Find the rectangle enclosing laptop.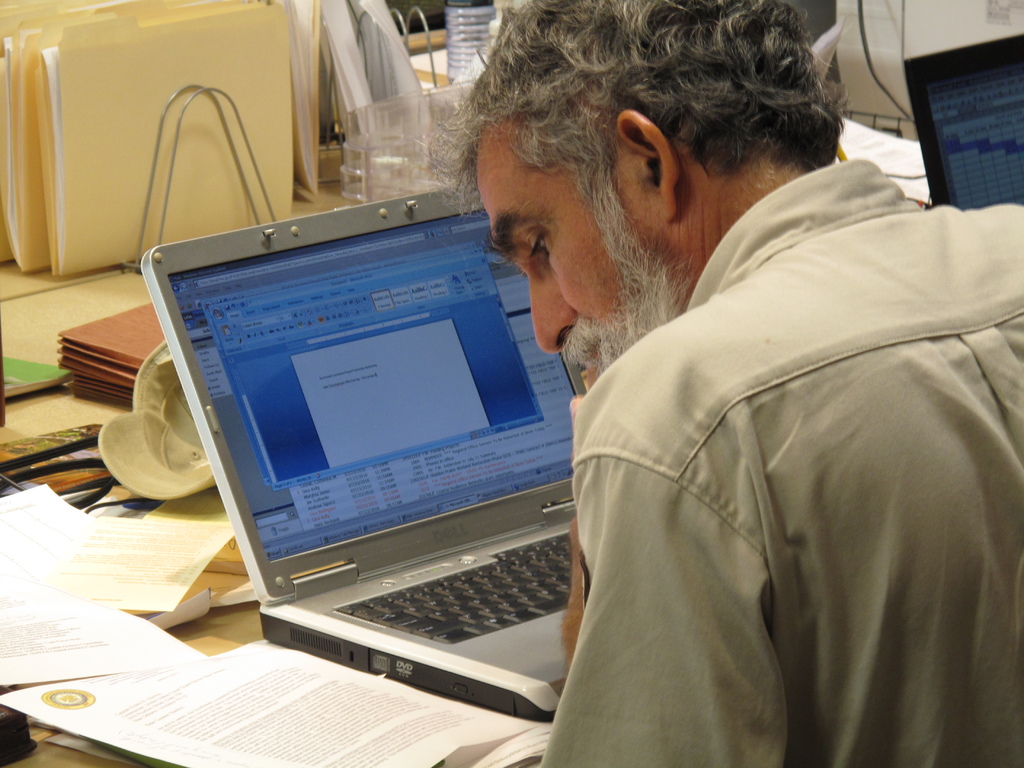
[159,179,584,739].
